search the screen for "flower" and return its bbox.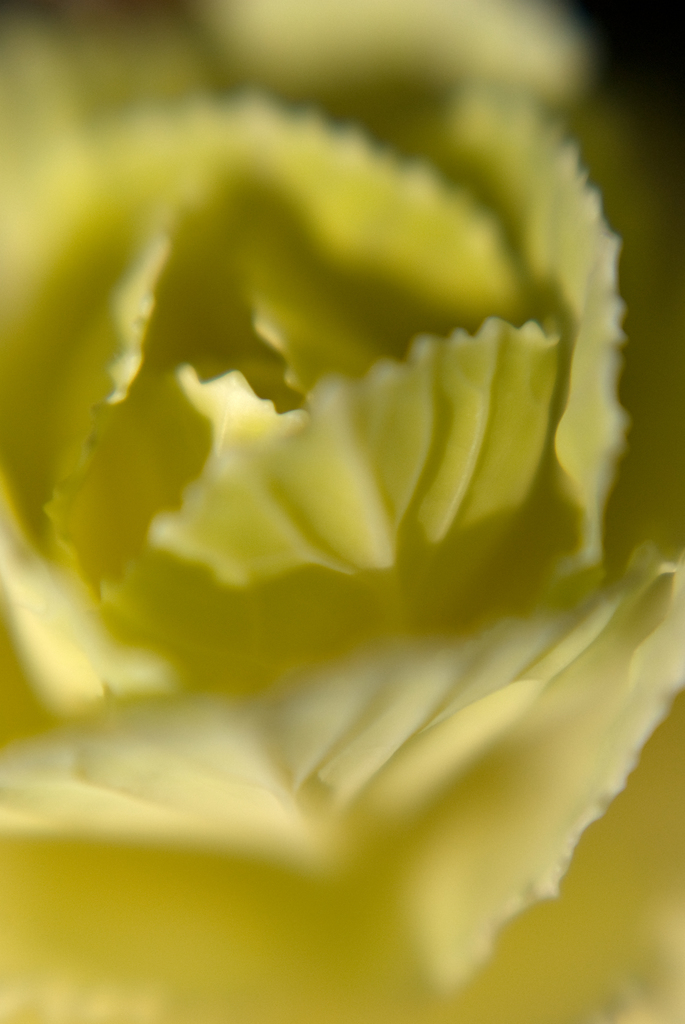
Found: box(0, 1, 684, 1023).
